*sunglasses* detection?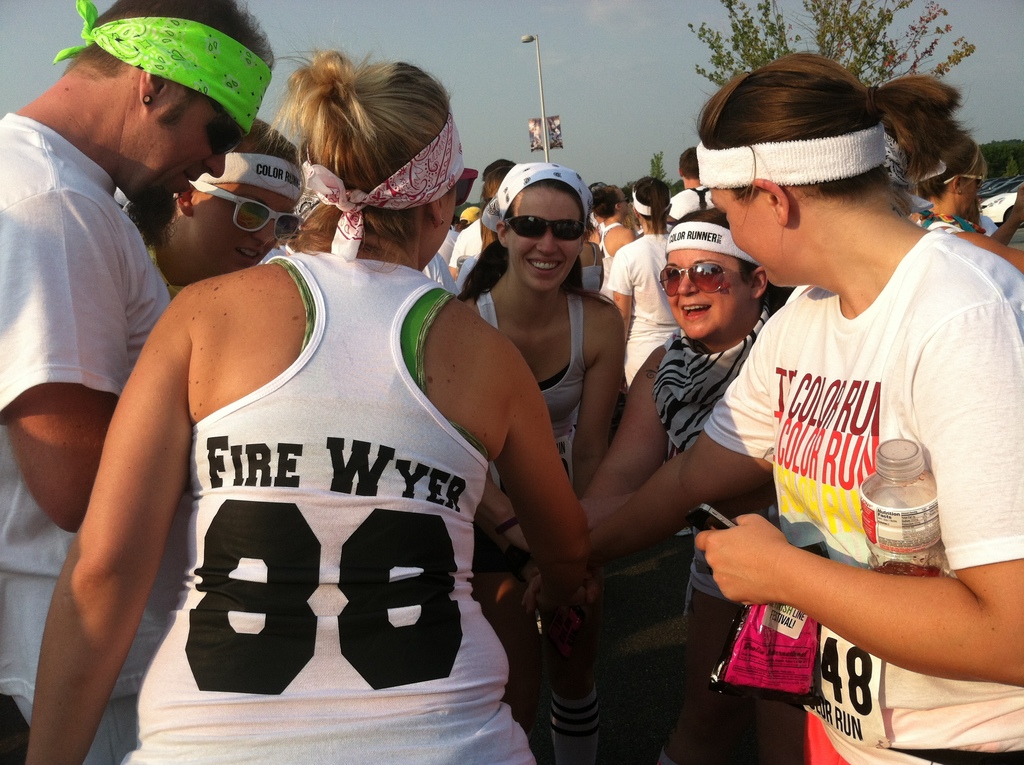
456/166/478/205
